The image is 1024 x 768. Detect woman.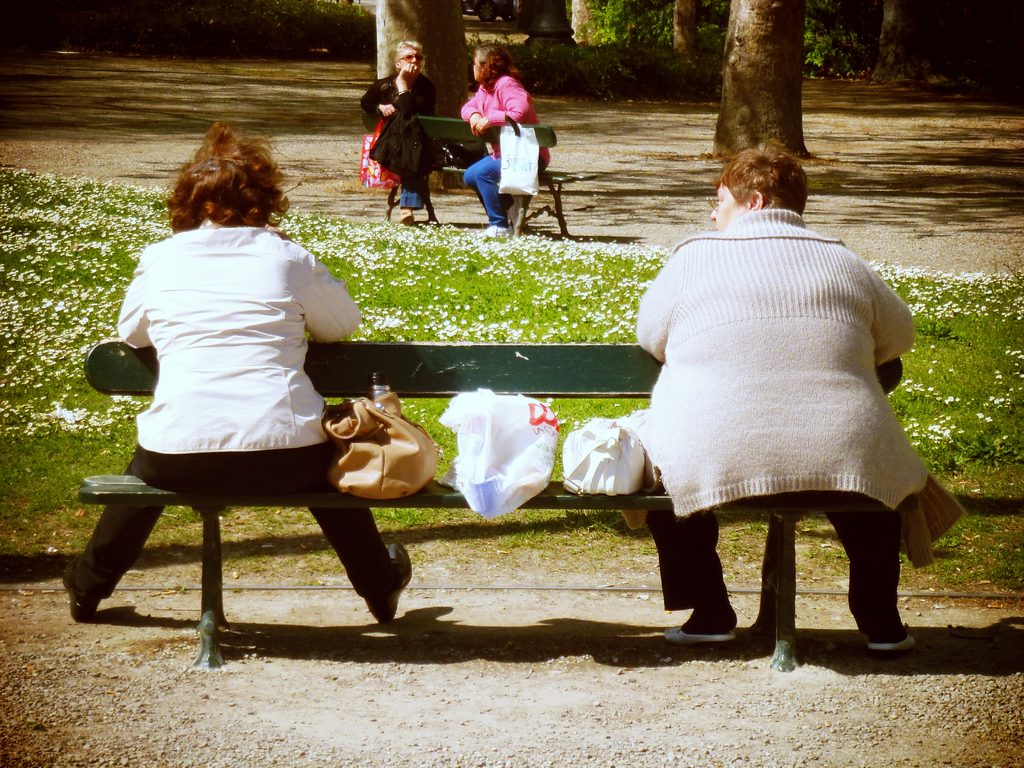
Detection: (83,111,400,646).
